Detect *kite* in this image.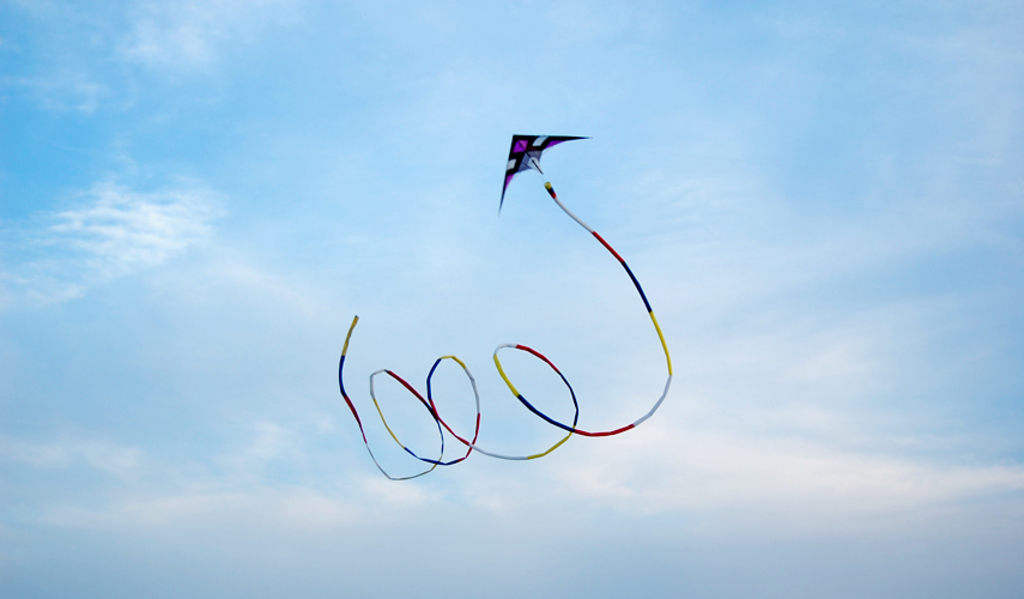
Detection: {"left": 335, "top": 126, "right": 673, "bottom": 482}.
